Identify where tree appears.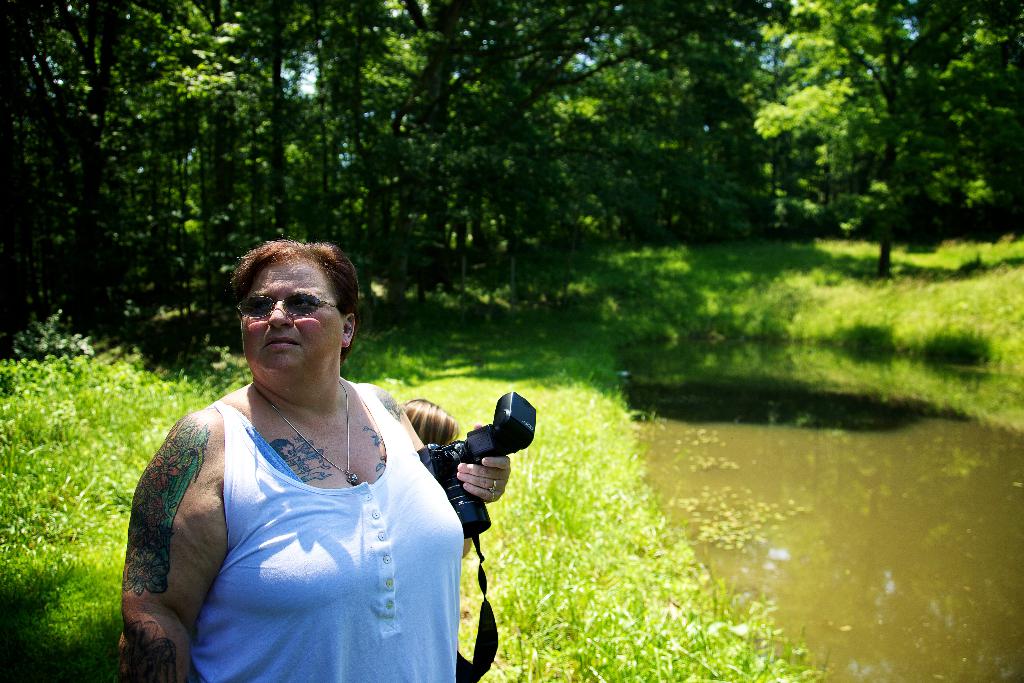
Appears at 886,1,1023,219.
